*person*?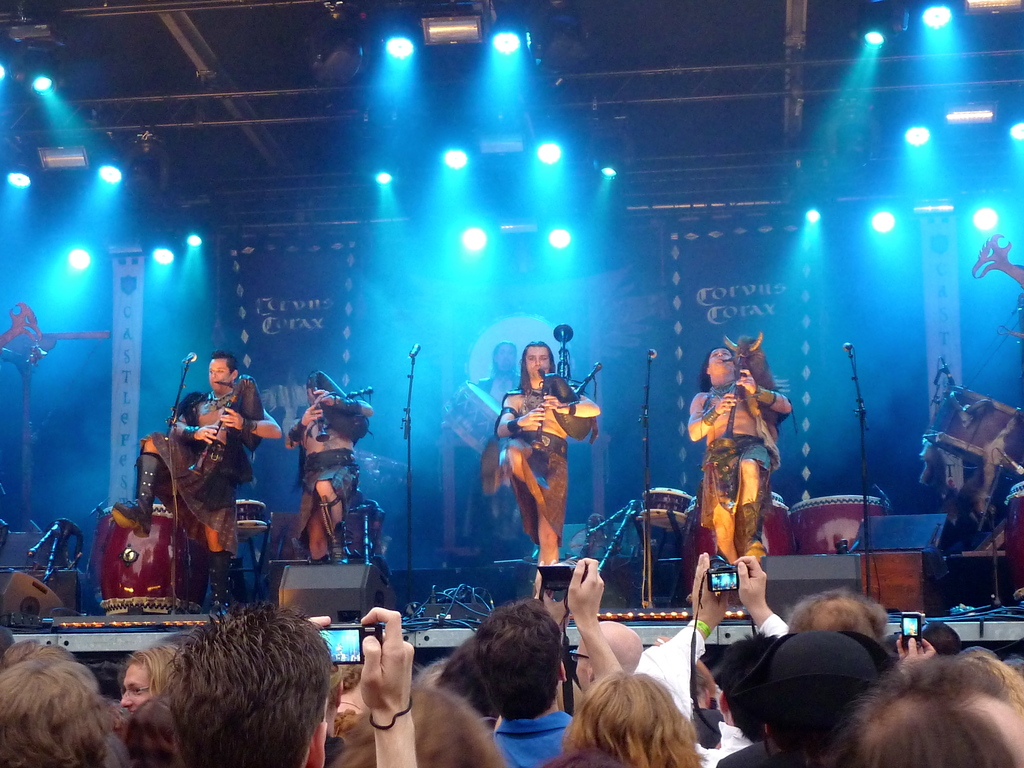
x1=439 y1=339 x2=521 y2=572
